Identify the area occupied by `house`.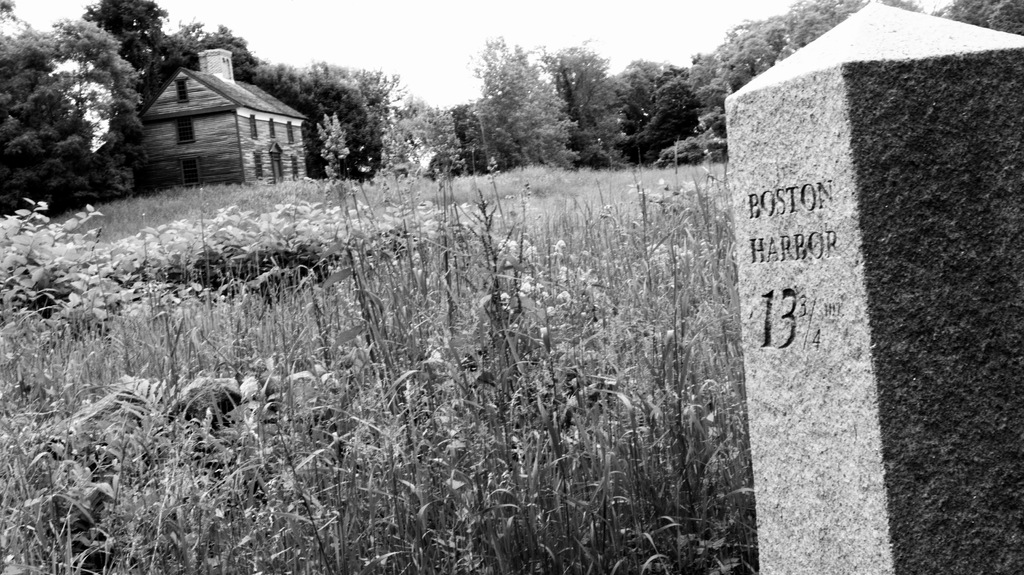
Area: 125 43 303 182.
